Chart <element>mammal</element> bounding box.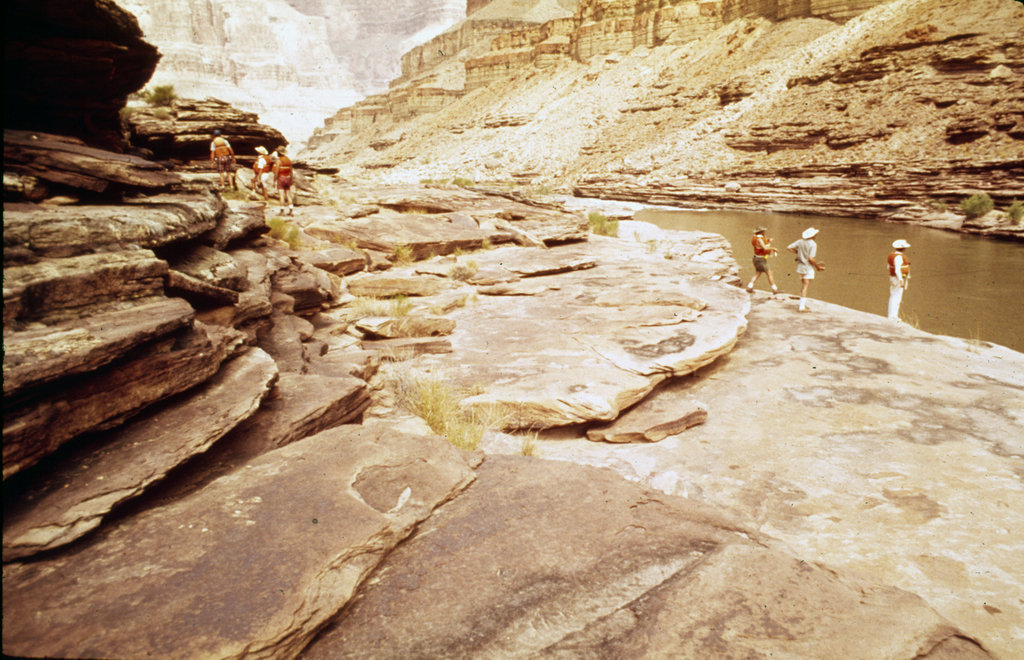
Charted: 744, 224, 782, 295.
